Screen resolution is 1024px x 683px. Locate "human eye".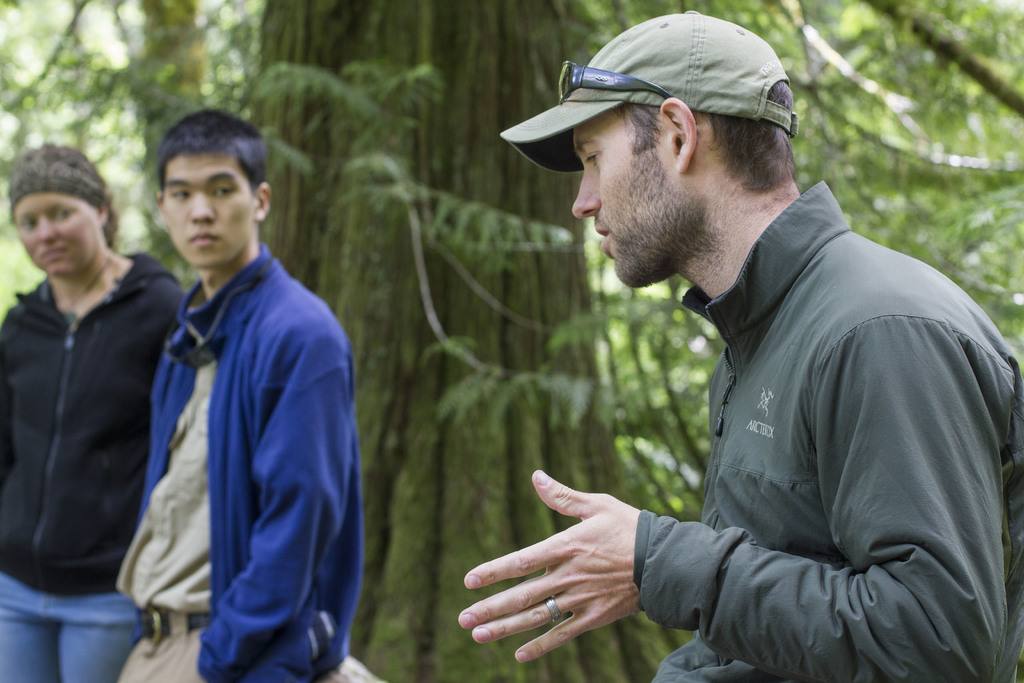
[18, 215, 35, 231].
